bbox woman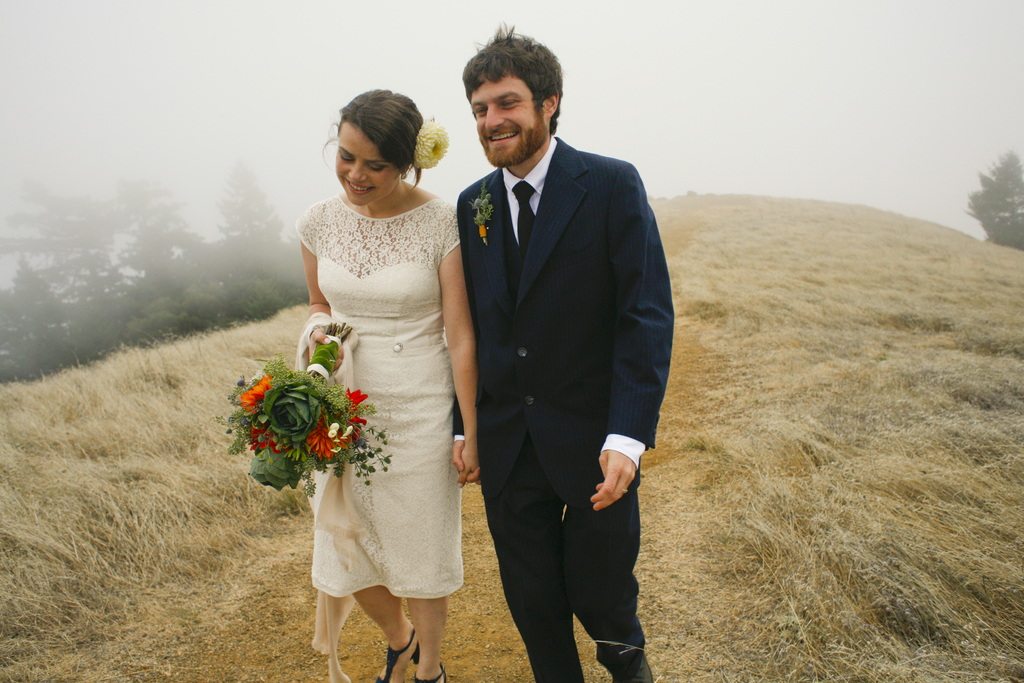
290, 87, 459, 682
